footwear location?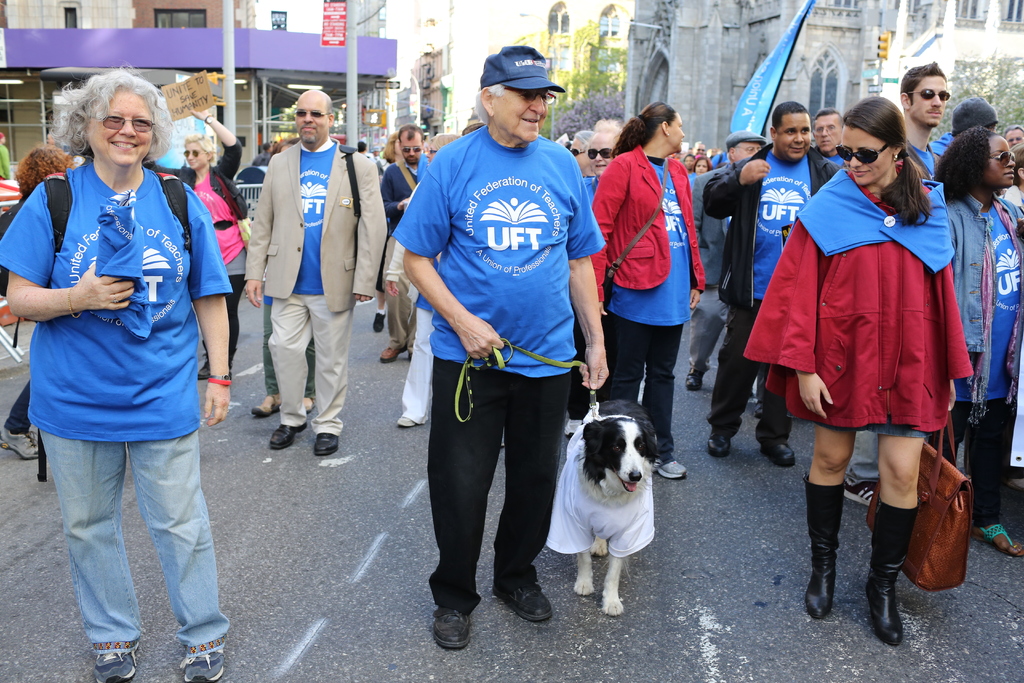
box(970, 519, 1021, 555)
